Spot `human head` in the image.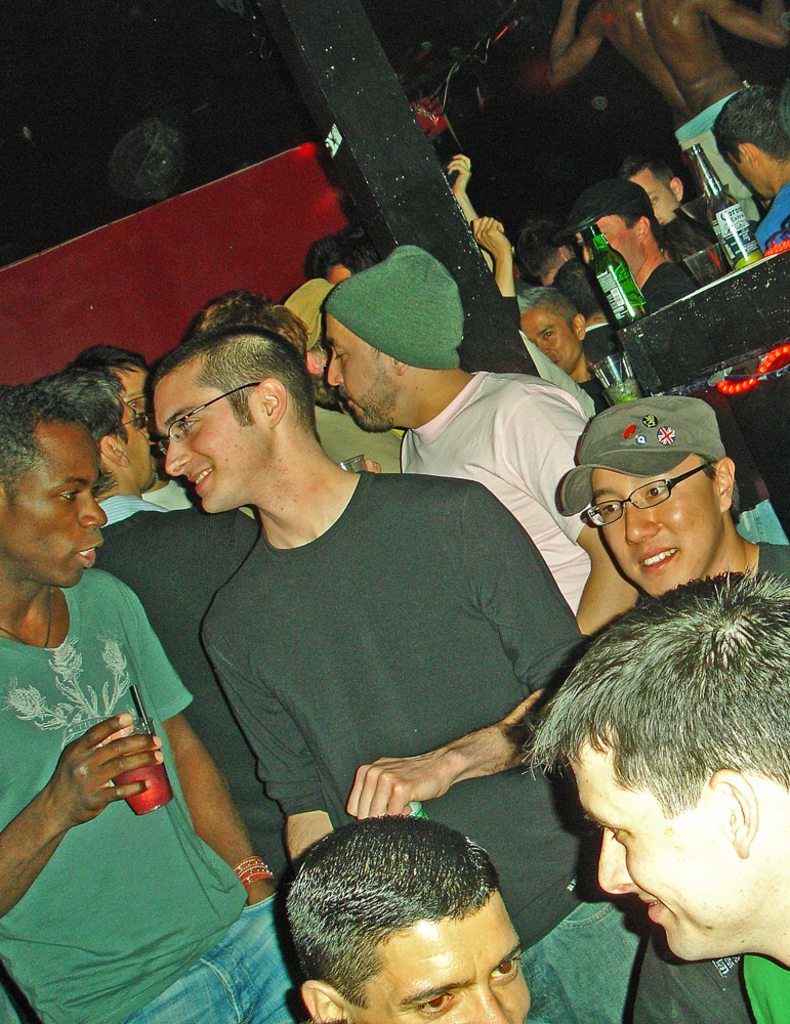
`human head` found at (613,155,689,219).
